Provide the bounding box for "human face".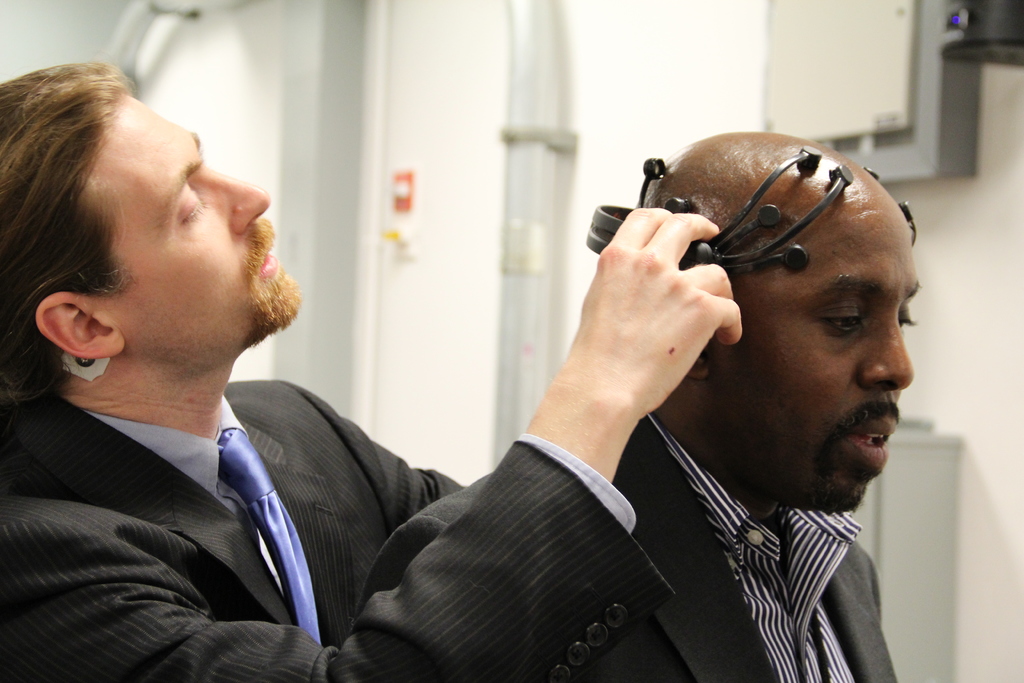
BBox(765, 225, 894, 515).
